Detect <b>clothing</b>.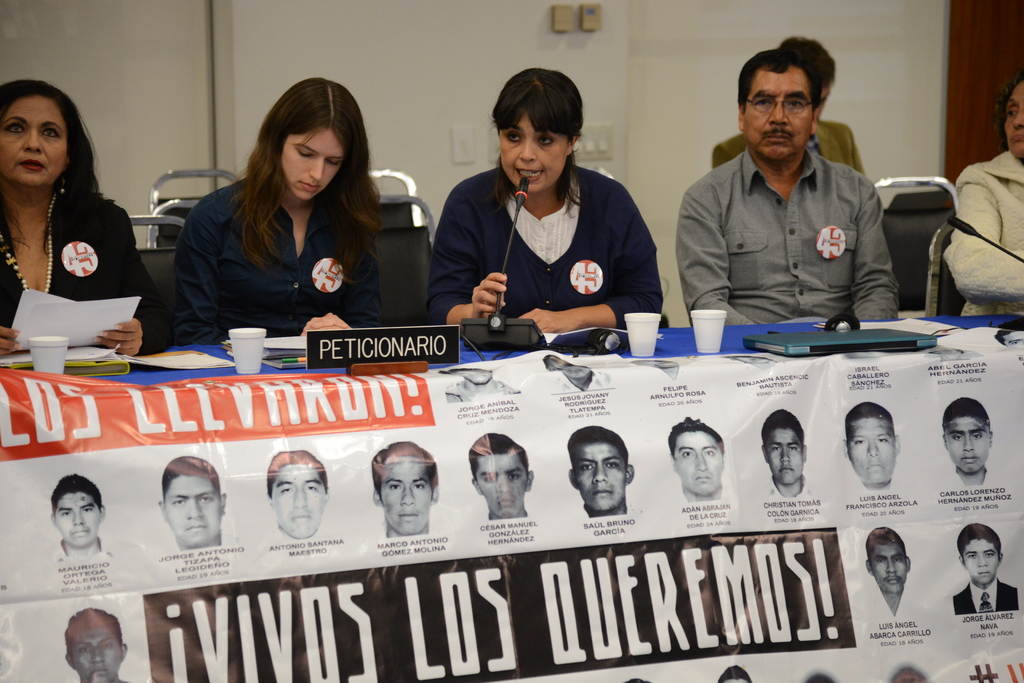
Detected at (173, 177, 386, 344).
